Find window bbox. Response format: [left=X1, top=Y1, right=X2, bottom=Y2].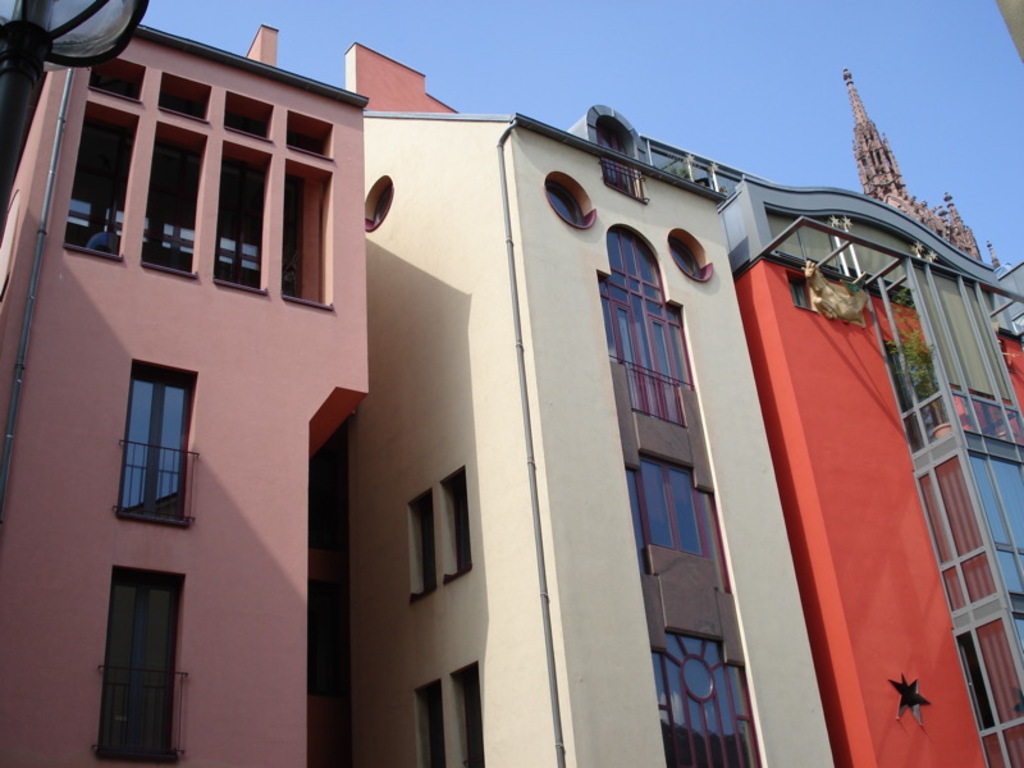
[left=77, top=122, right=137, bottom=246].
